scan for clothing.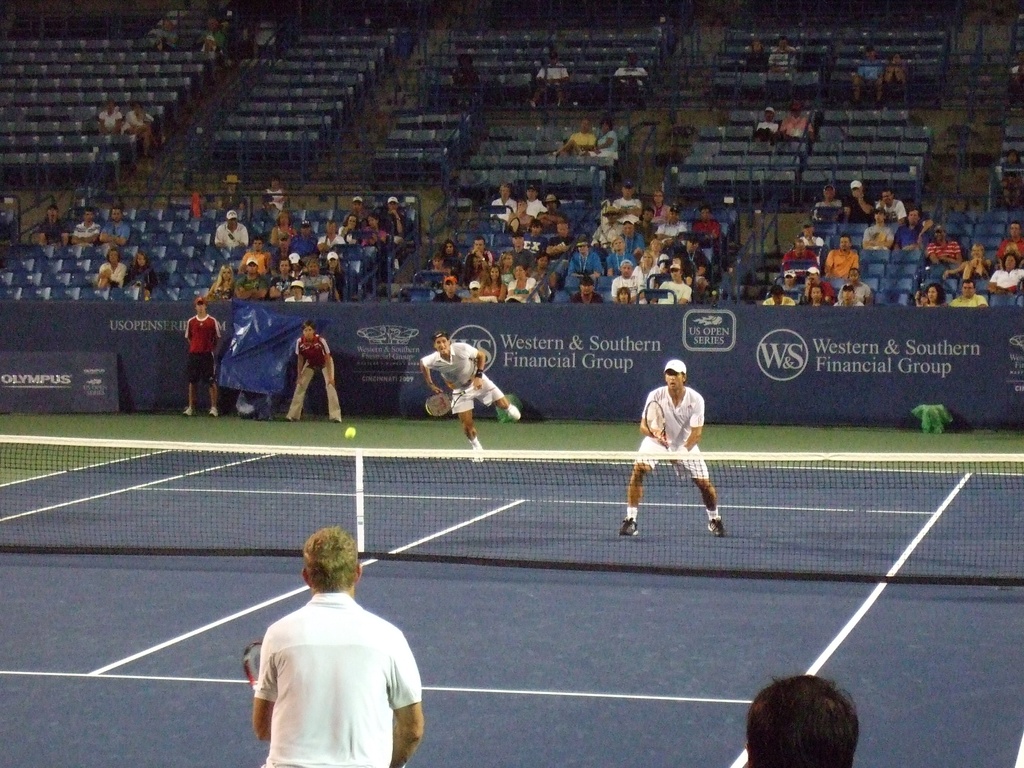
Scan result: box=[285, 336, 344, 422].
